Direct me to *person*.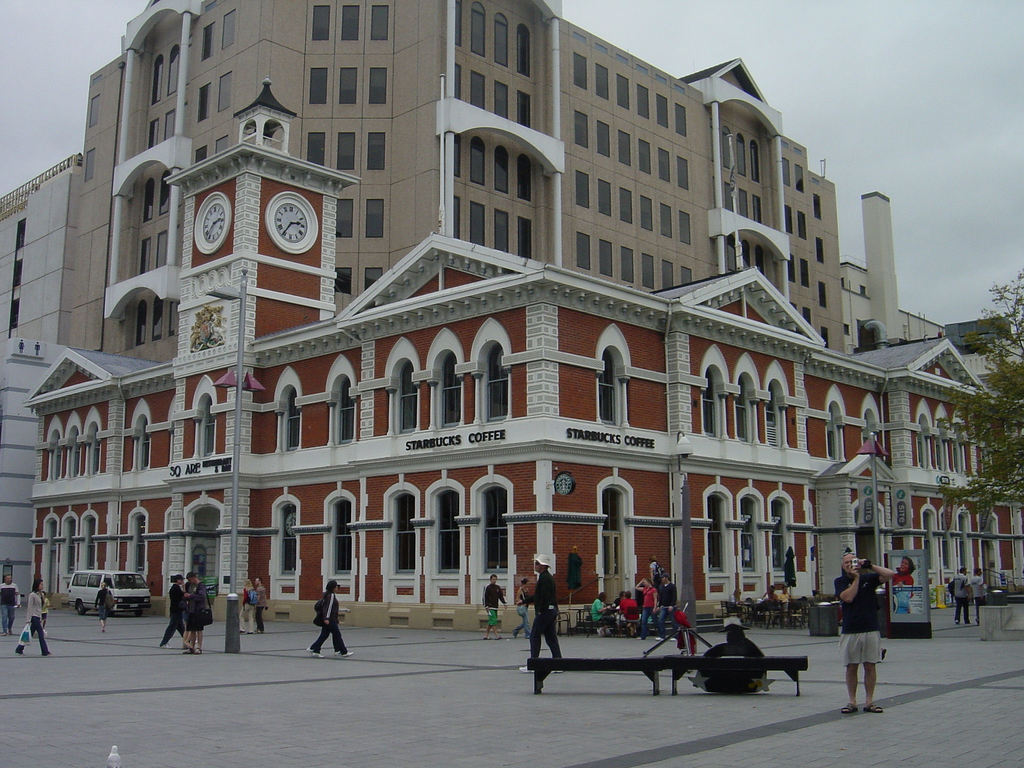
Direction: rect(778, 586, 791, 607).
